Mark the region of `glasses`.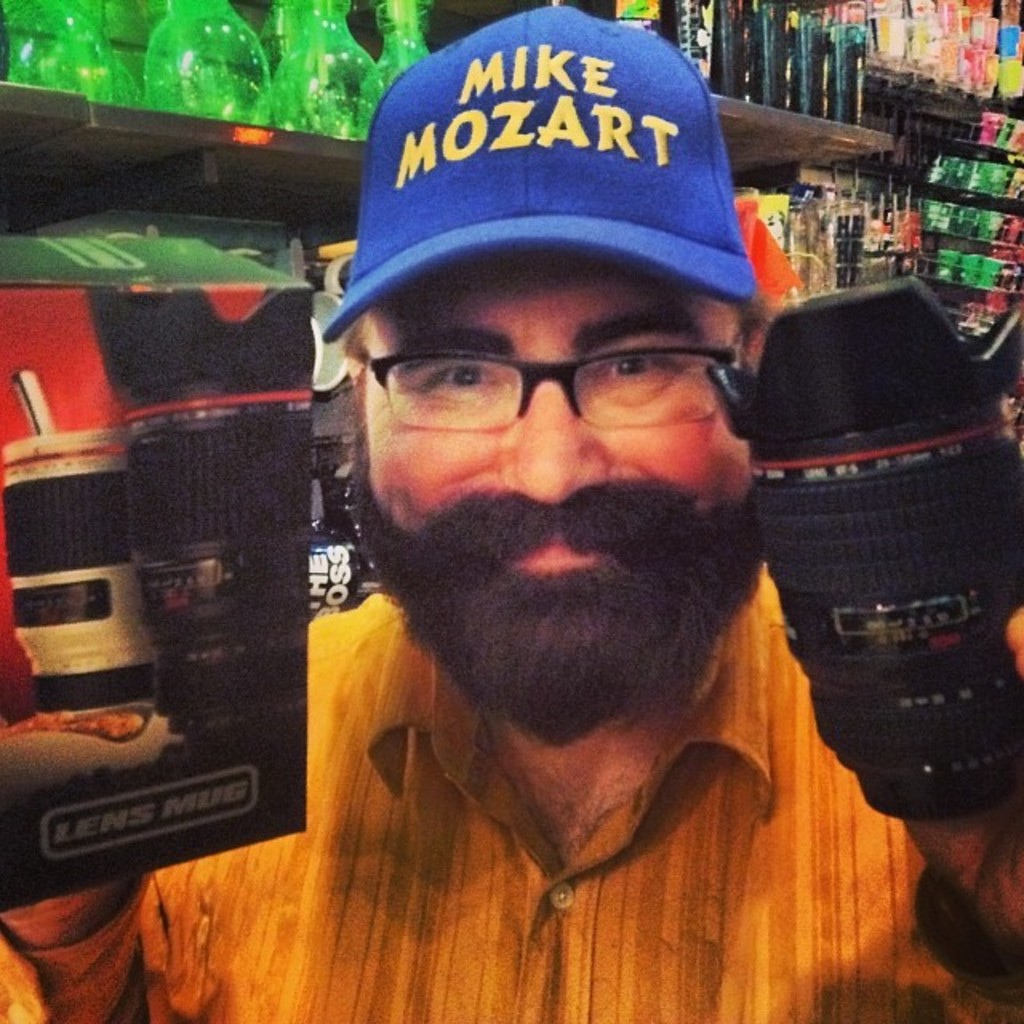
Region: bbox(312, 314, 752, 454).
